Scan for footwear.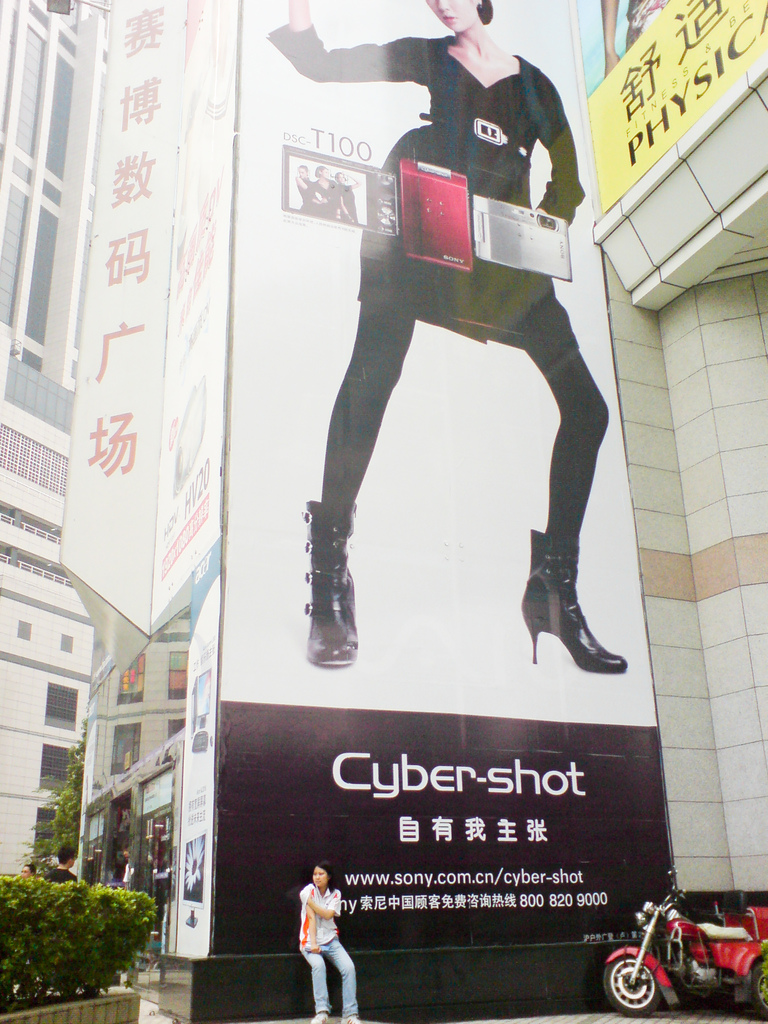
Scan result: BBox(308, 1011, 332, 1023).
